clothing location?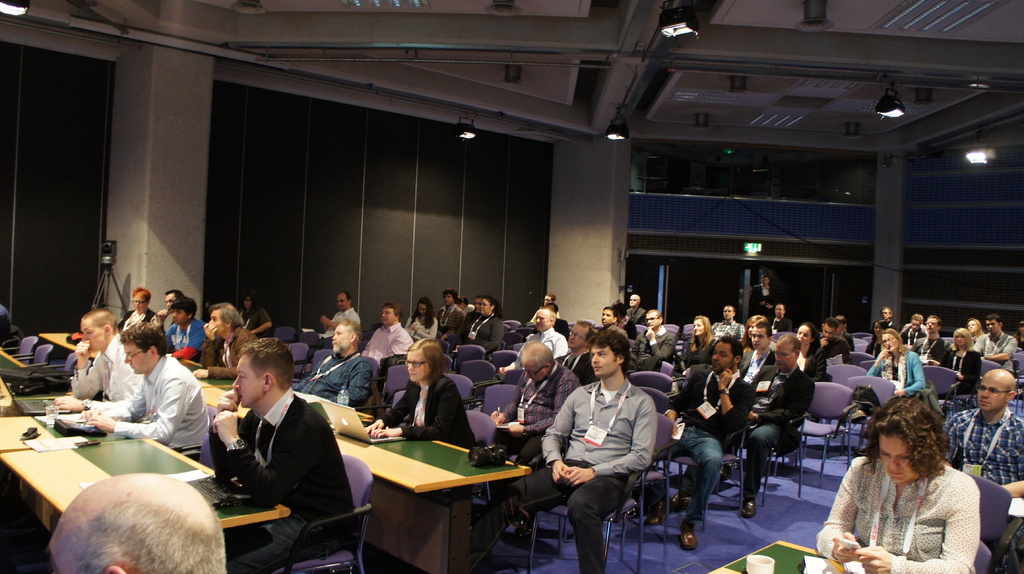
region(707, 319, 745, 347)
